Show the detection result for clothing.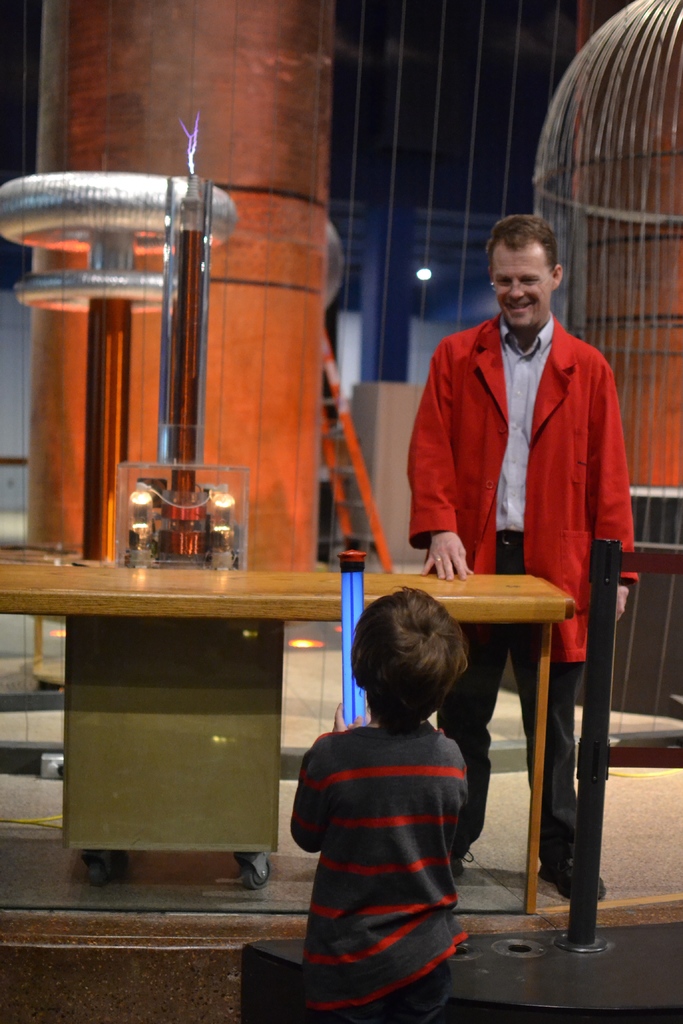
bbox(413, 300, 637, 852).
